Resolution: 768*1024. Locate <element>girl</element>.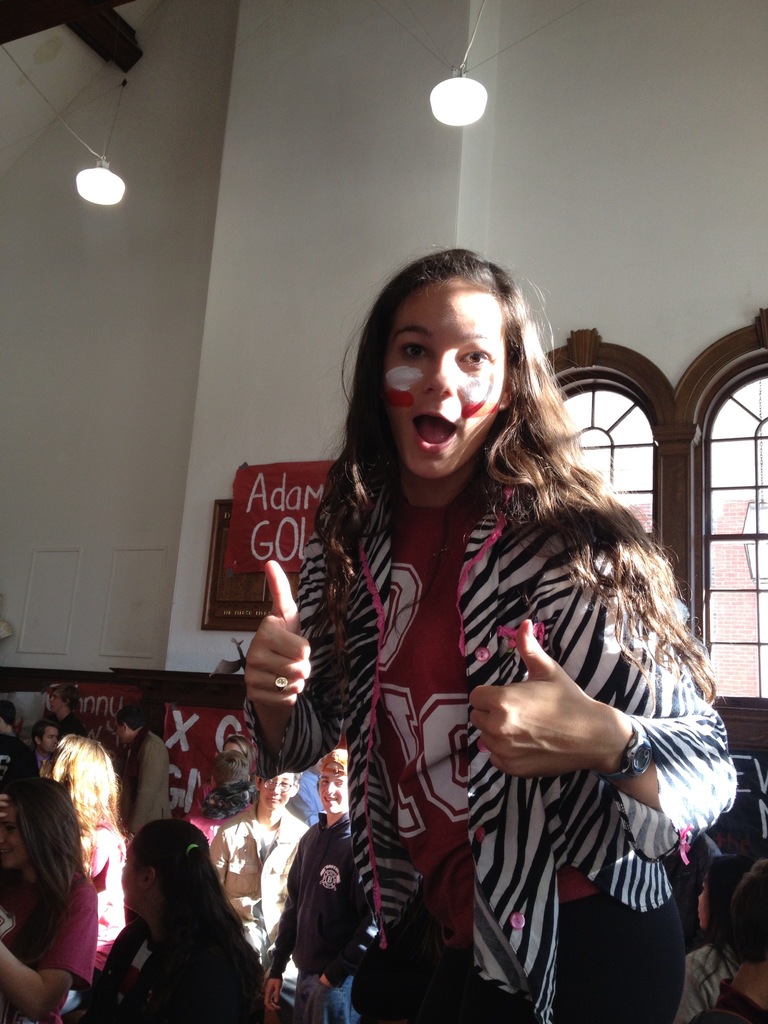
<box>71,820,262,1023</box>.
